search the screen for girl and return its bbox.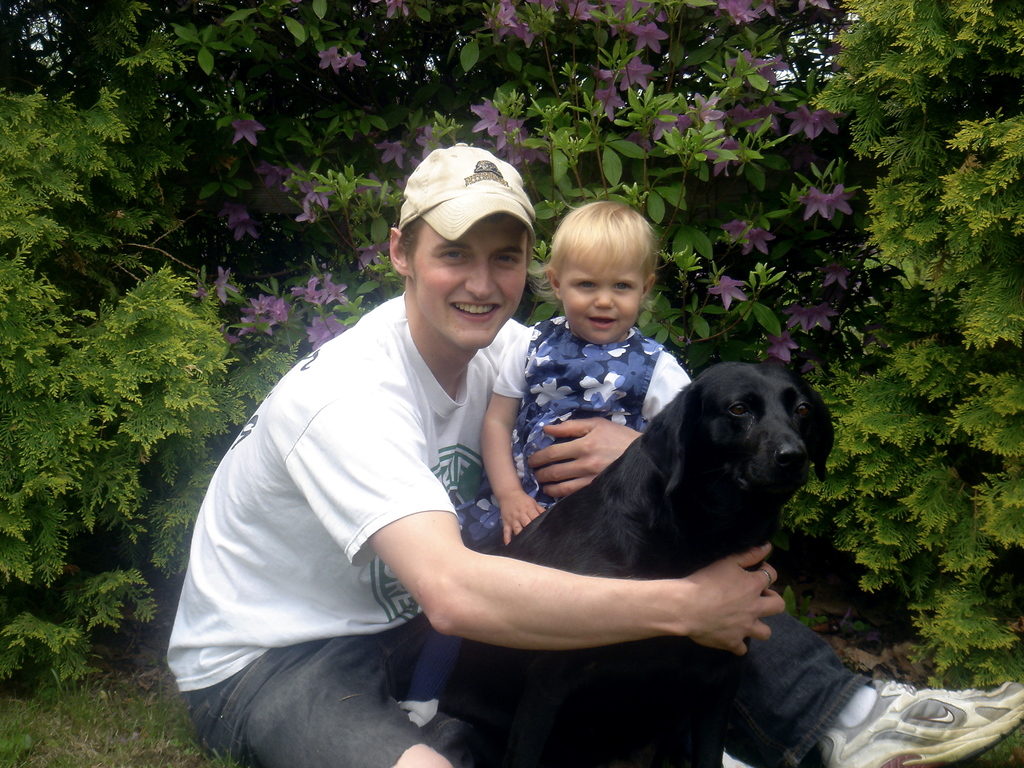
Found: region(392, 198, 689, 722).
